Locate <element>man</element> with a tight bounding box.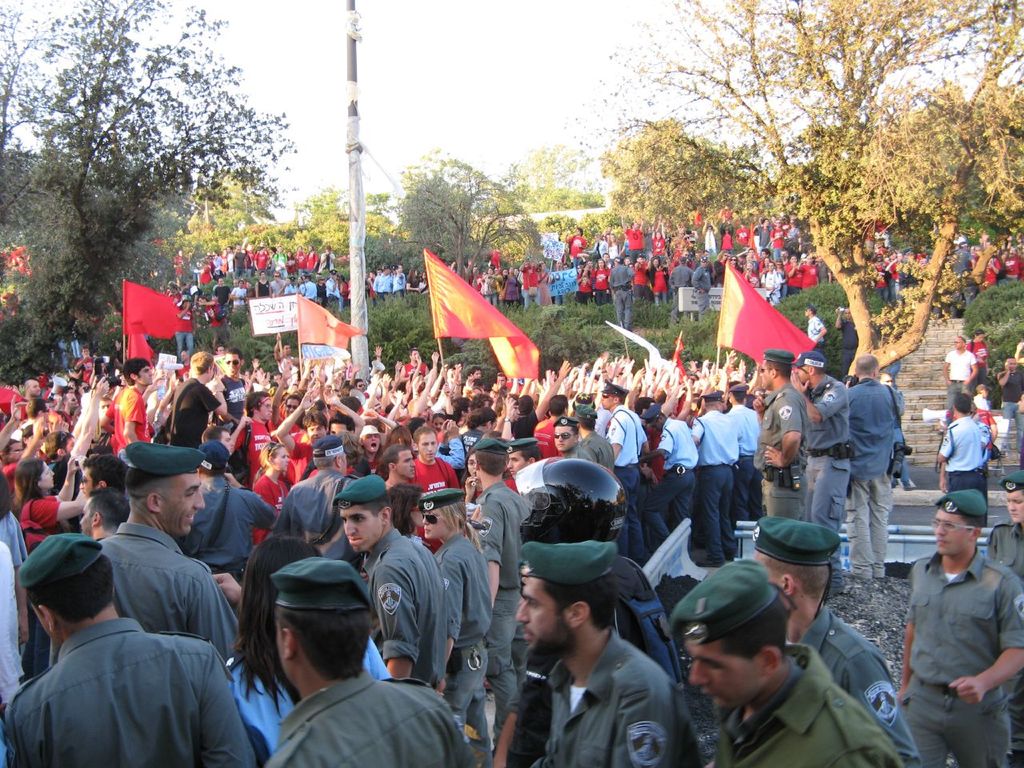
l=749, t=522, r=919, b=767.
